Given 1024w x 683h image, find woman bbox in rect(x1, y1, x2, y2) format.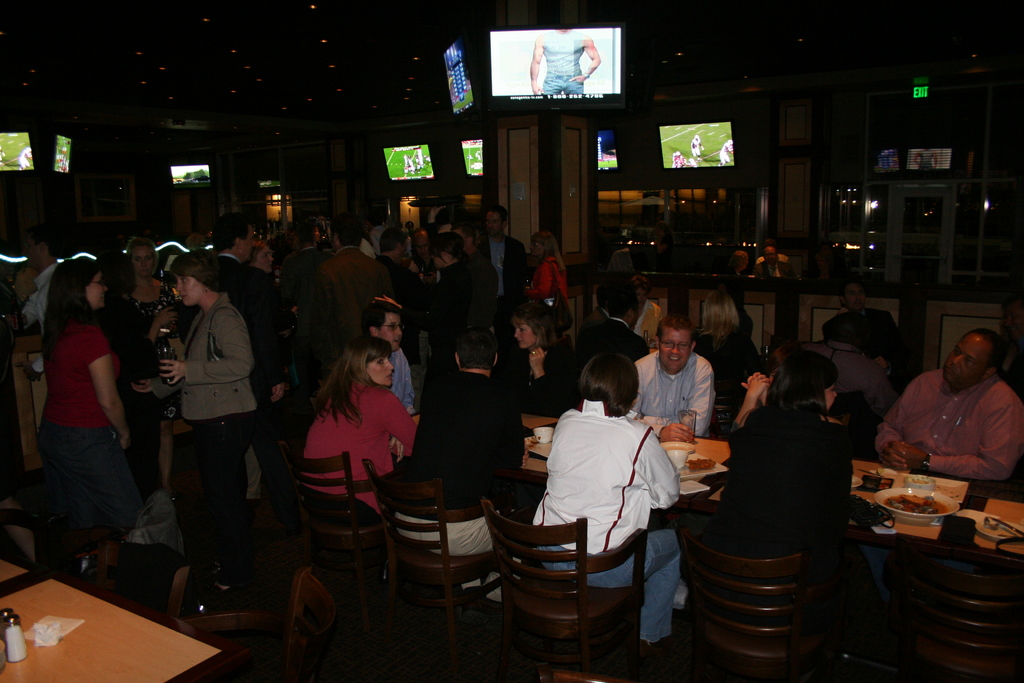
rect(111, 233, 181, 505).
